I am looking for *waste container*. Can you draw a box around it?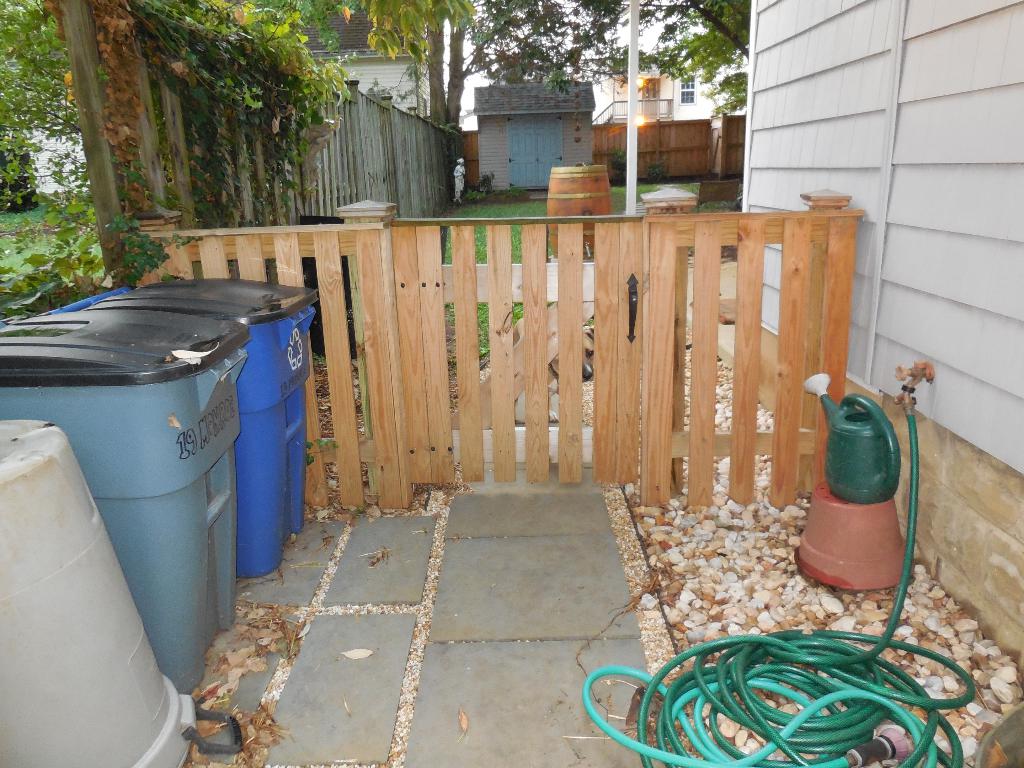
Sure, the bounding box is x1=61, y1=281, x2=324, y2=582.
